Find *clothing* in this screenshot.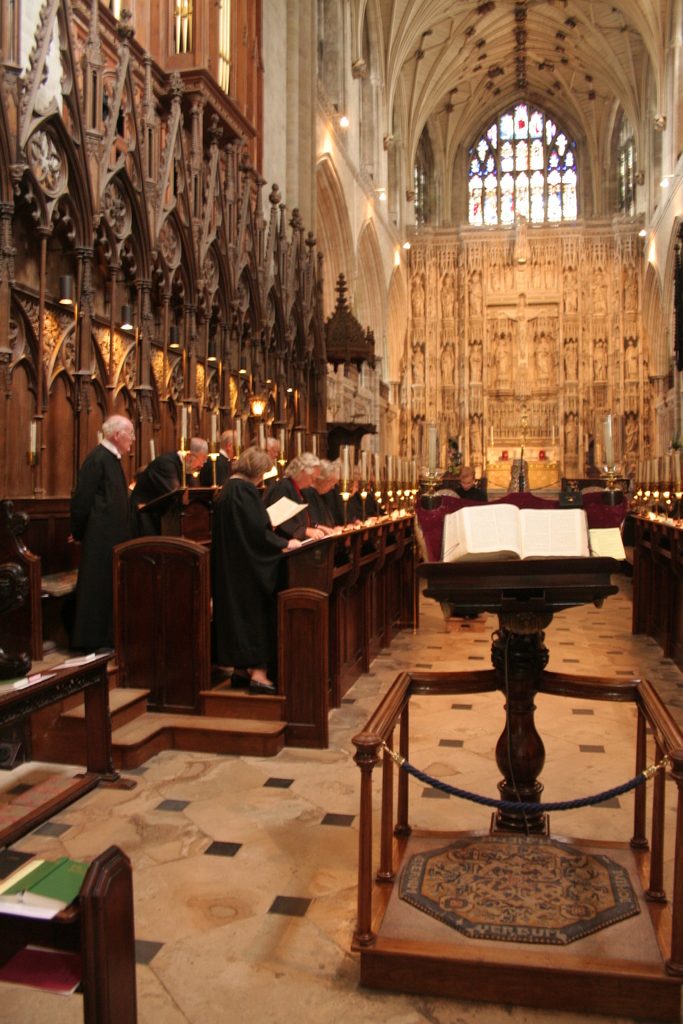
The bounding box for *clothing* is box(262, 481, 313, 543).
